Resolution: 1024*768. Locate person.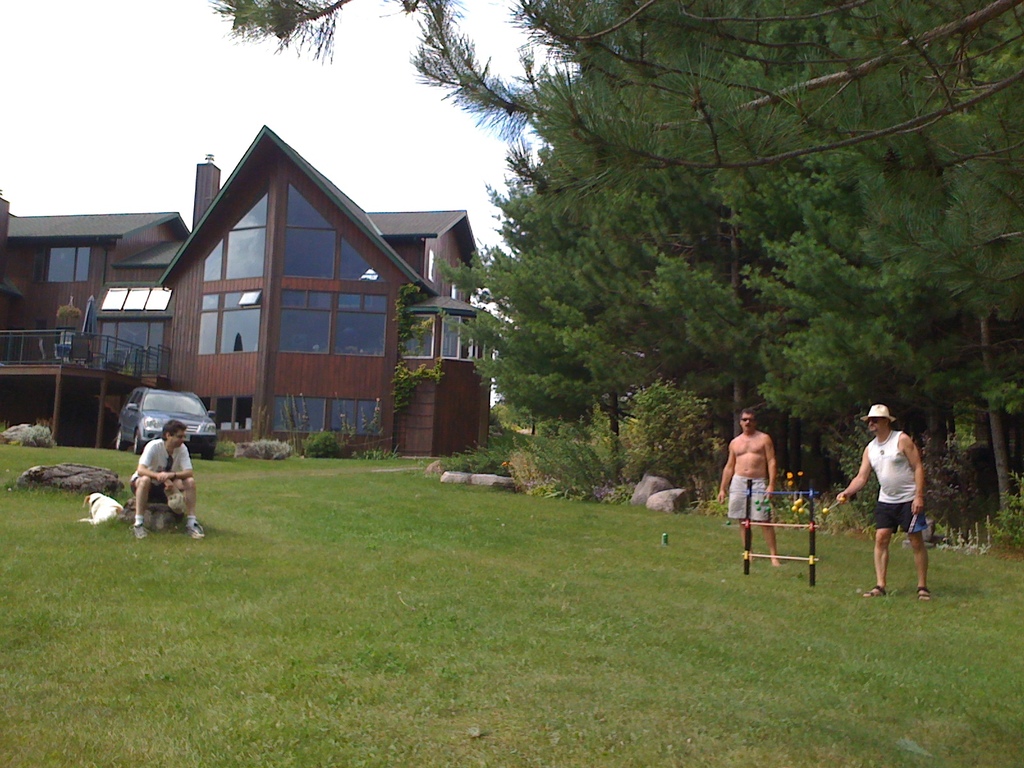
[123, 406, 194, 536].
